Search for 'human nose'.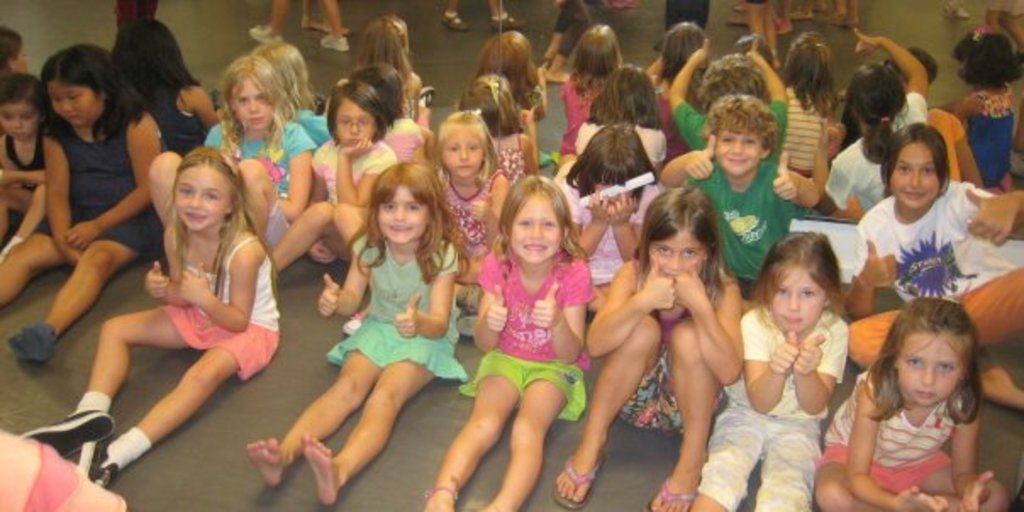
Found at <region>393, 205, 407, 215</region>.
